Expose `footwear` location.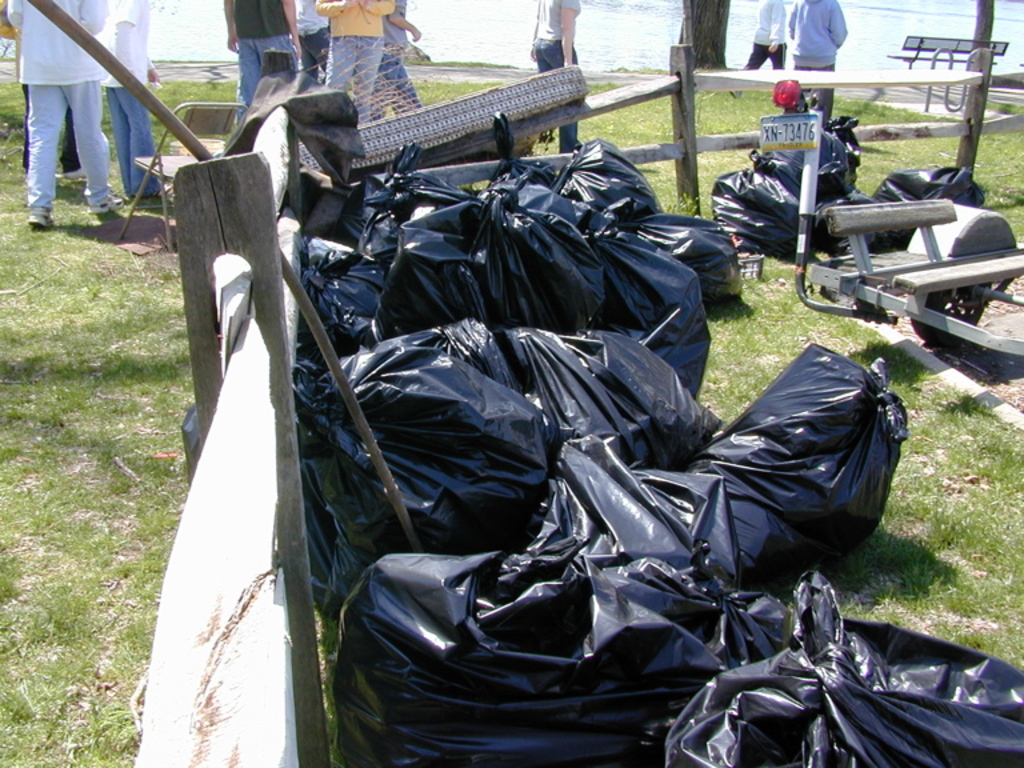
Exposed at box(87, 192, 128, 213).
